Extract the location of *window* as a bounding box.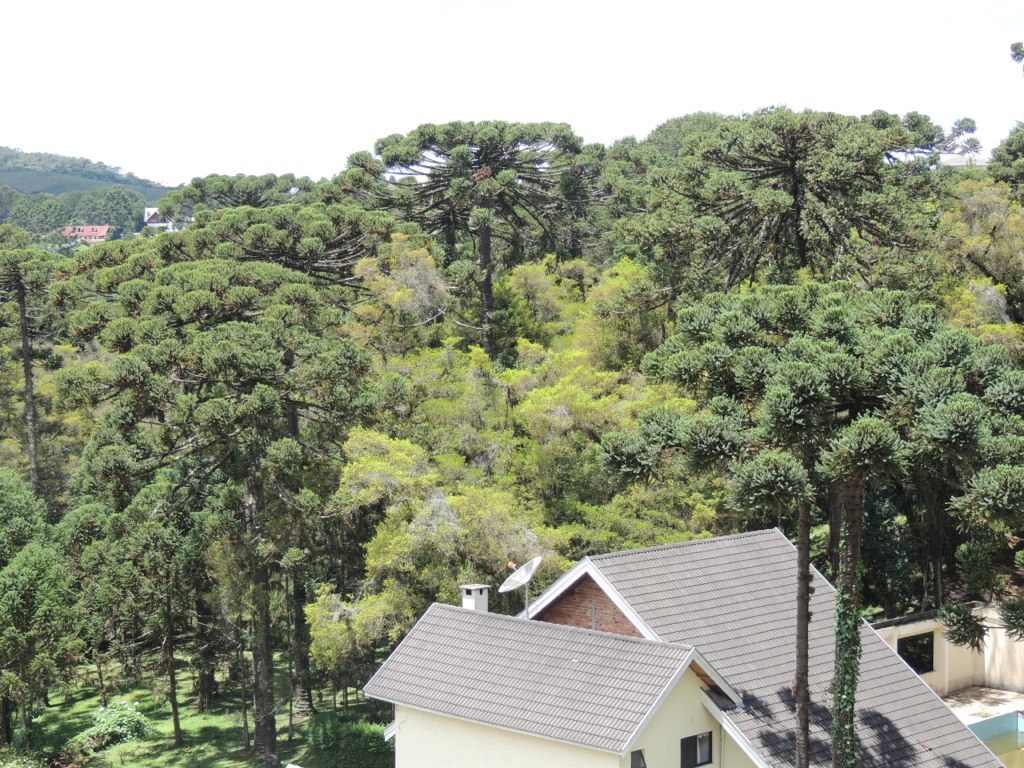
(left=678, top=728, right=715, bottom=765).
